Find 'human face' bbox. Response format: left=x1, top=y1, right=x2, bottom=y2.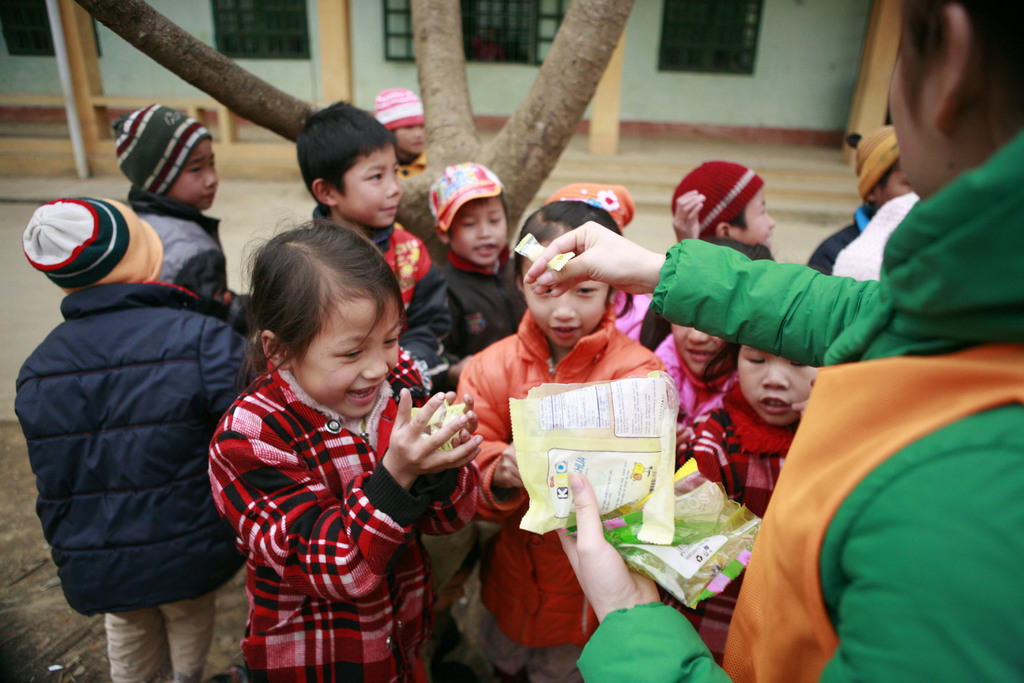
left=874, top=164, right=911, bottom=203.
